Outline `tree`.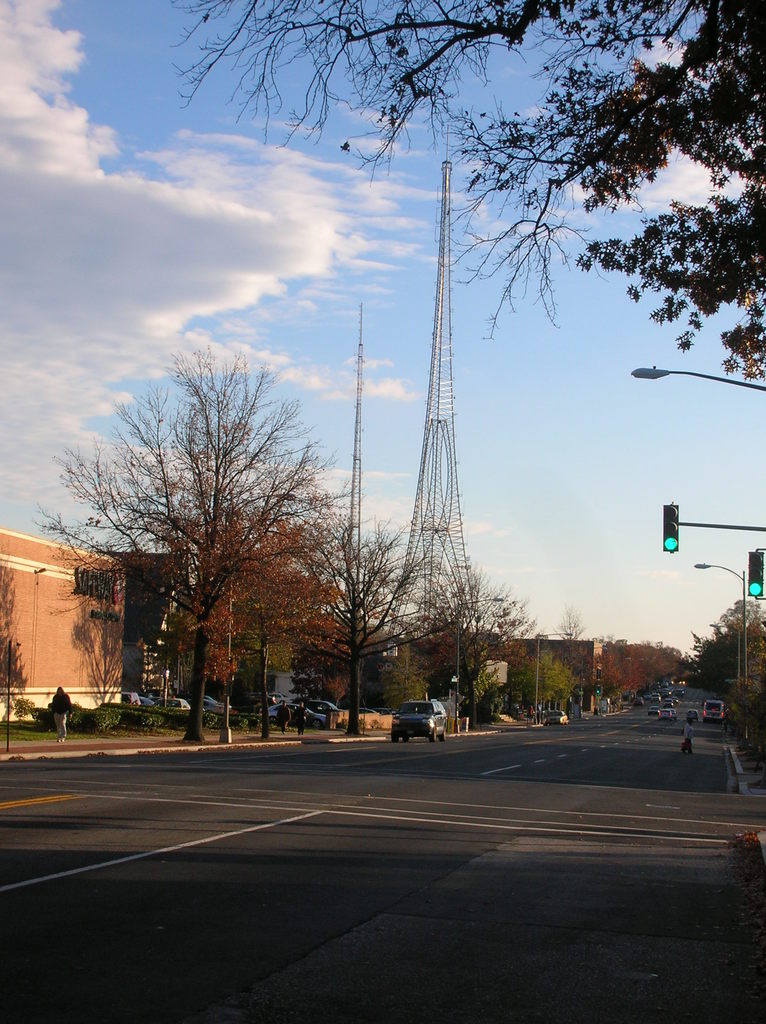
Outline: bbox=(41, 331, 350, 756).
